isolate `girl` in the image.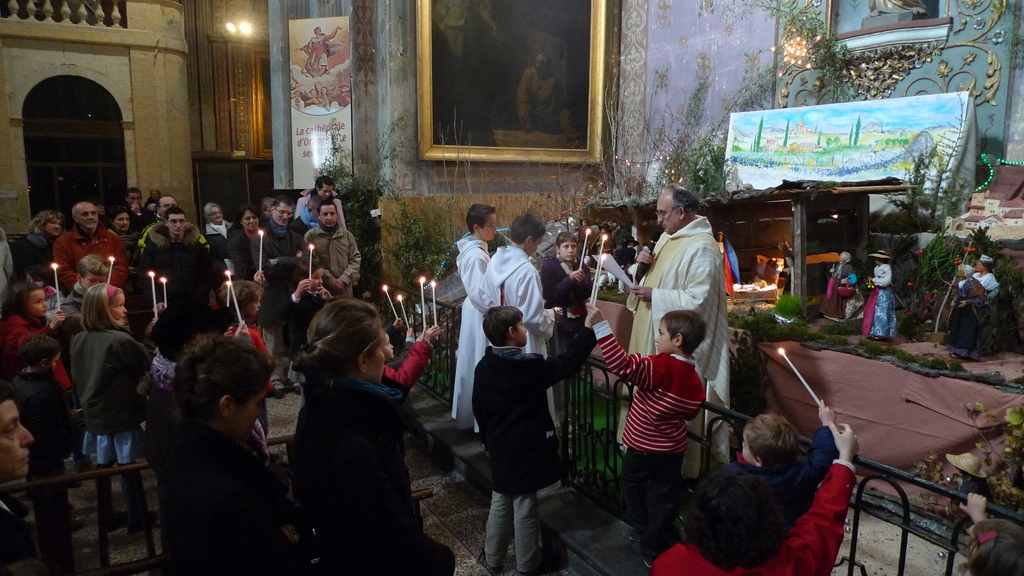
Isolated region: select_region(69, 284, 157, 465).
